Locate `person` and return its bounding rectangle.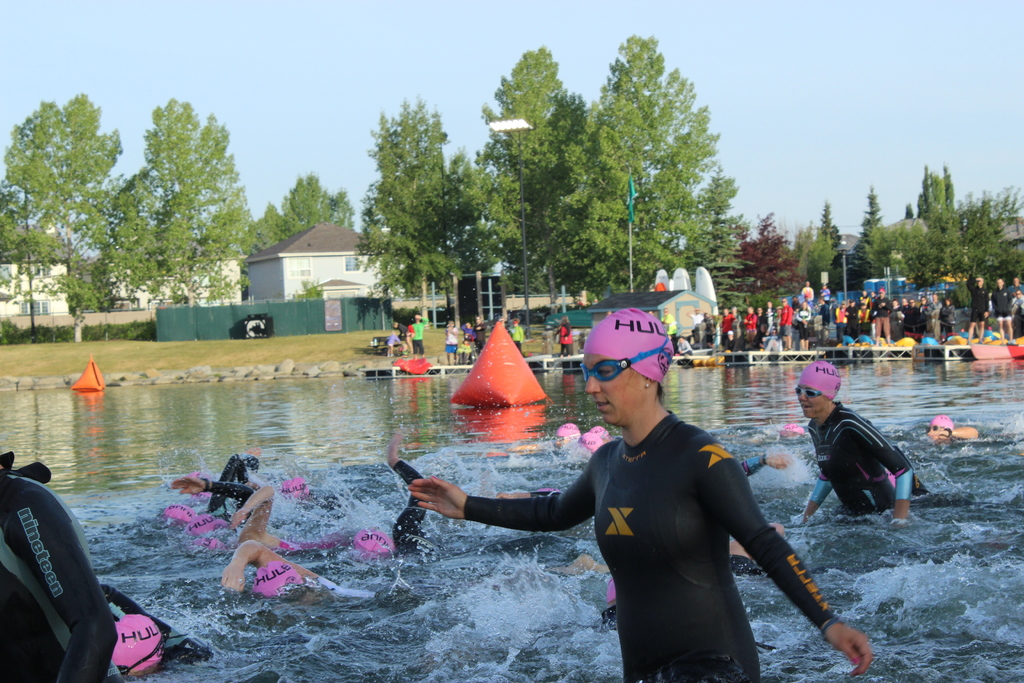
x1=415 y1=308 x2=427 y2=358.
